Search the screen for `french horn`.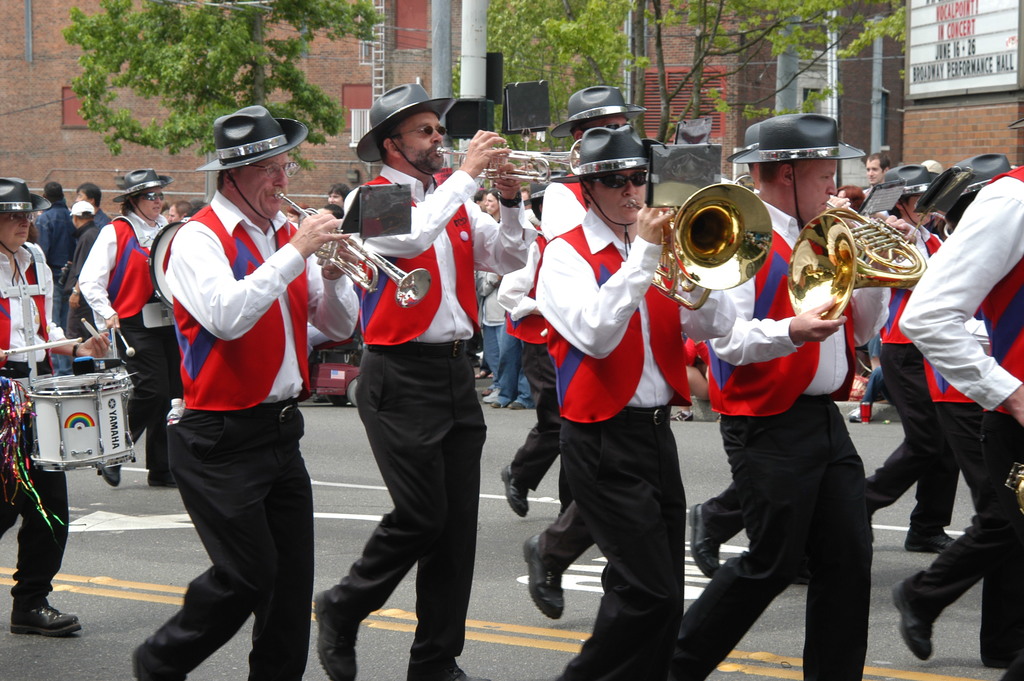
Found at 787/200/929/330.
